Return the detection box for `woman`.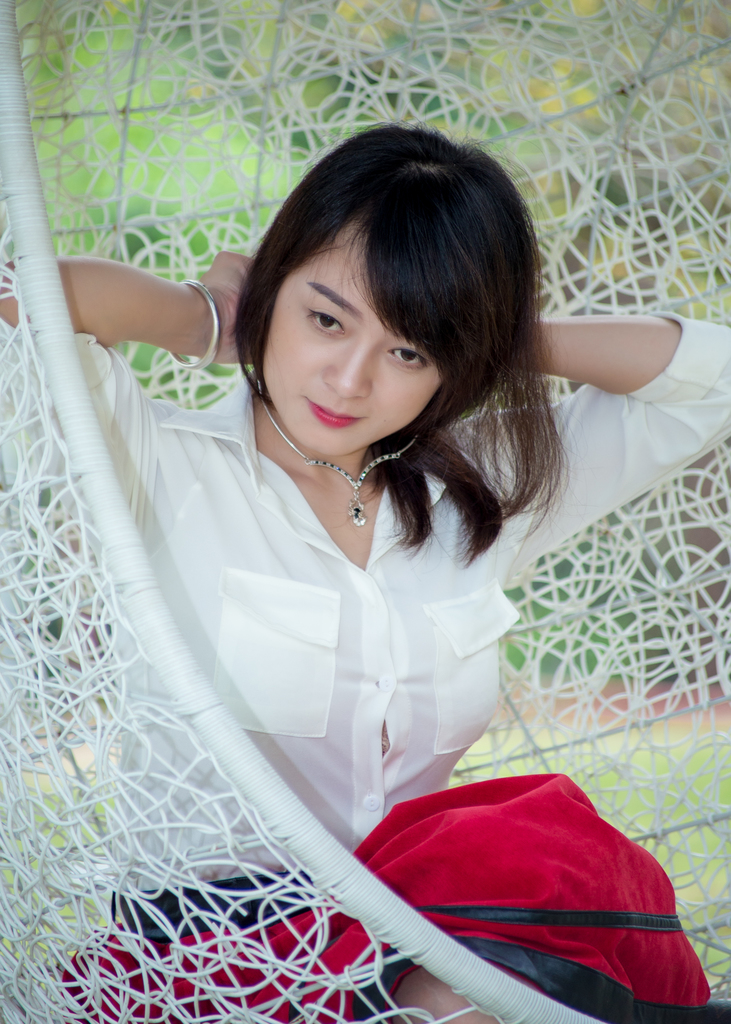
rect(0, 119, 730, 1023).
